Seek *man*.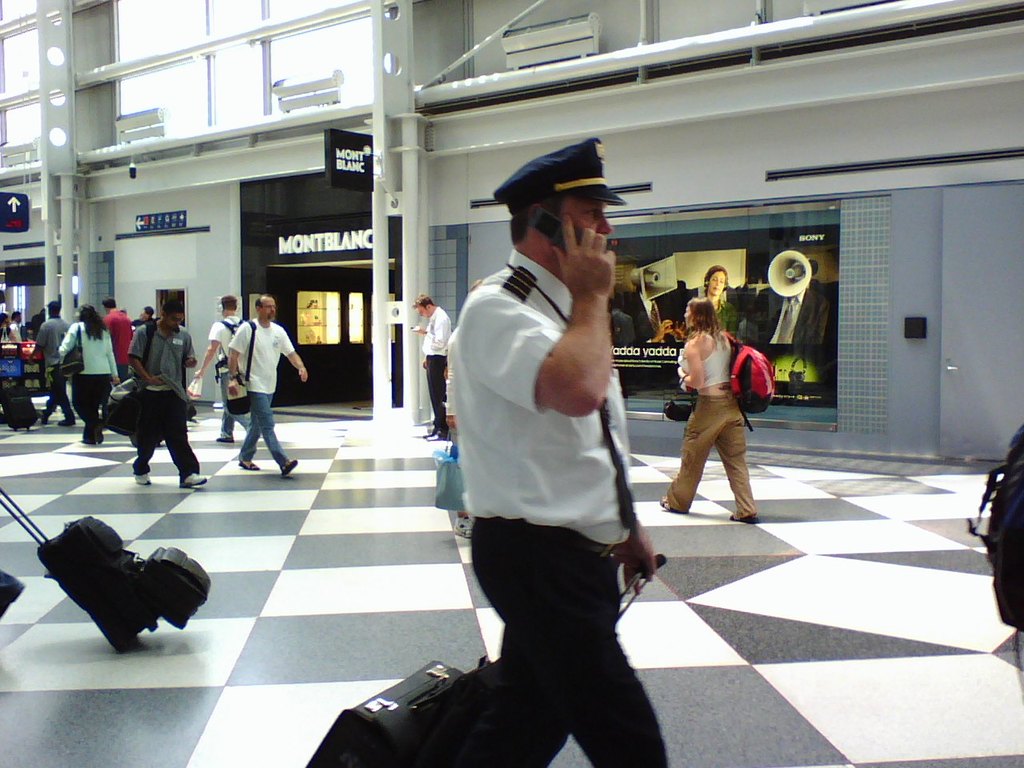
pyautogui.locateOnScreen(422, 106, 666, 741).
